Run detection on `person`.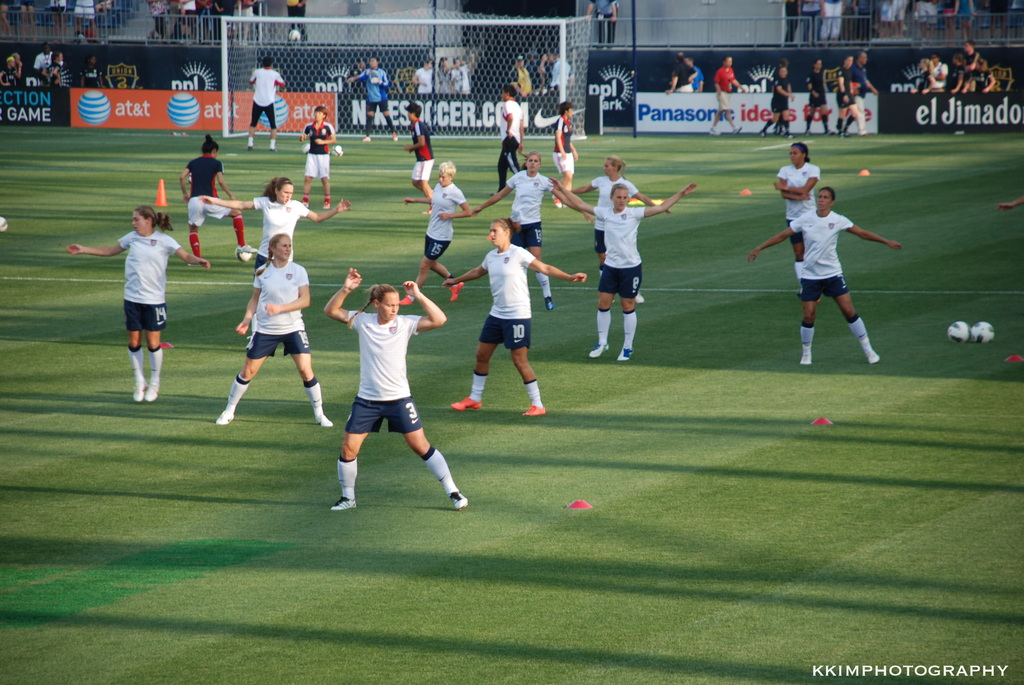
Result: bbox=(492, 84, 527, 185).
